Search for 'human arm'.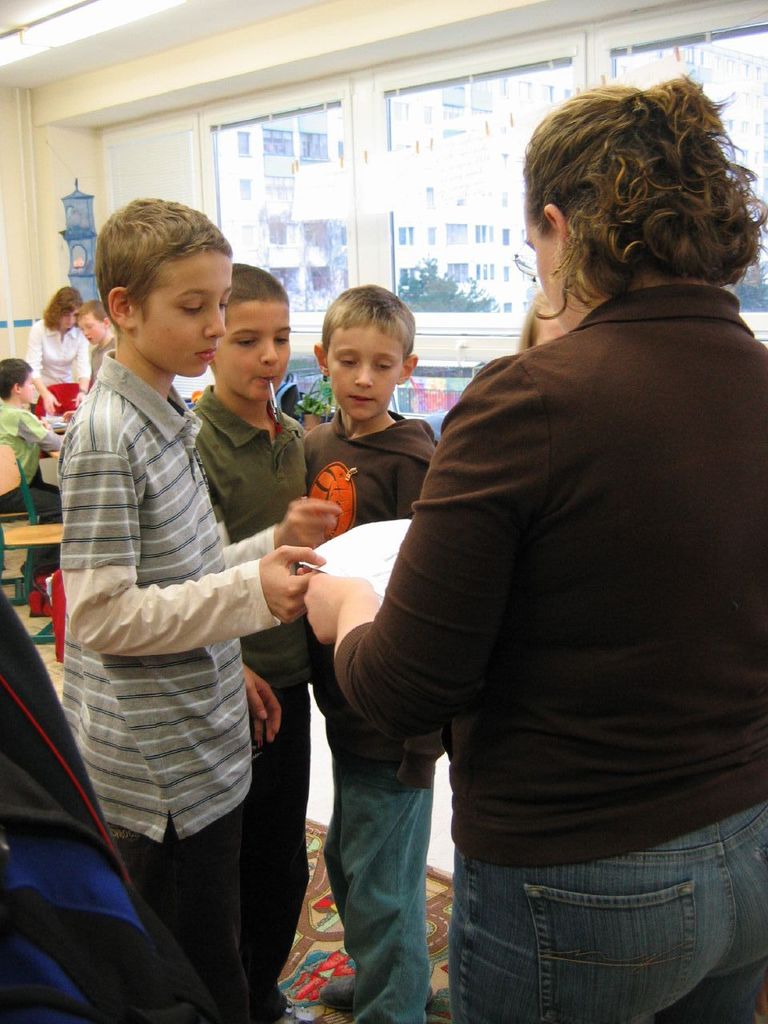
Found at [x1=214, y1=502, x2=339, y2=571].
